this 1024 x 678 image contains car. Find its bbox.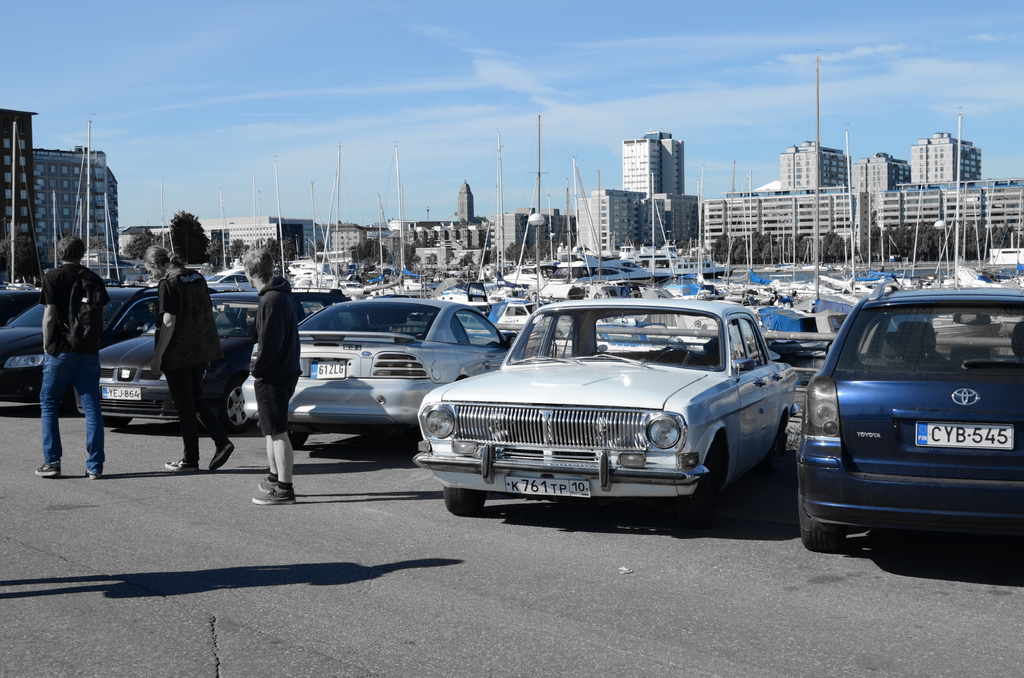
left=416, top=297, right=803, bottom=517.
